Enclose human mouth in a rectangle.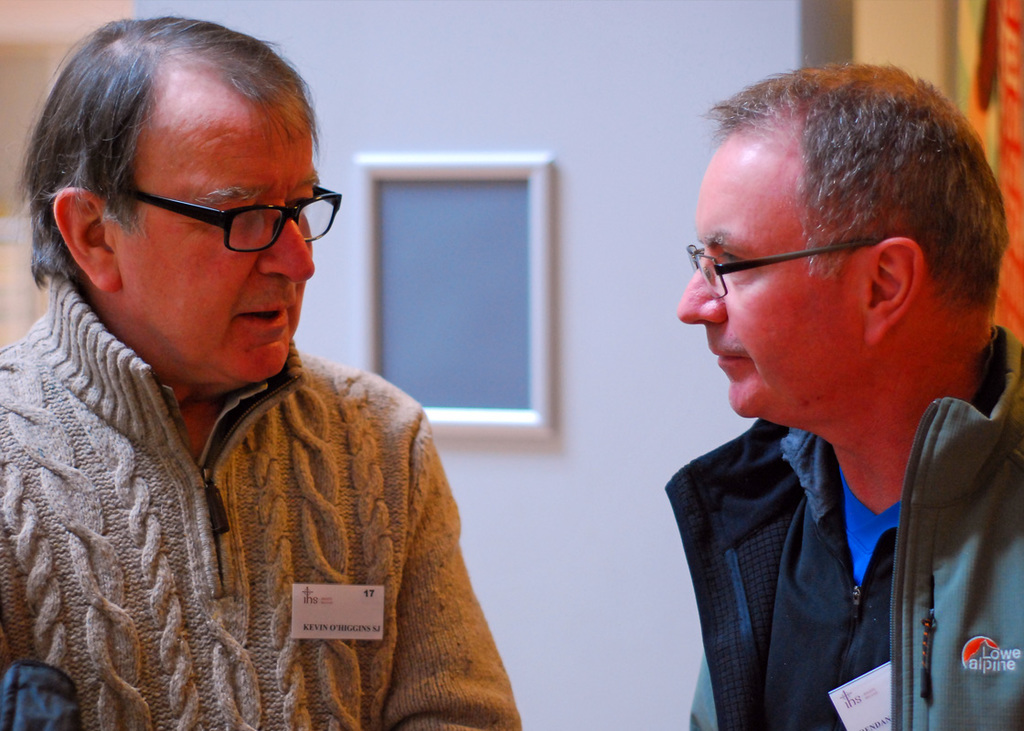
x1=228, y1=278, x2=302, y2=342.
